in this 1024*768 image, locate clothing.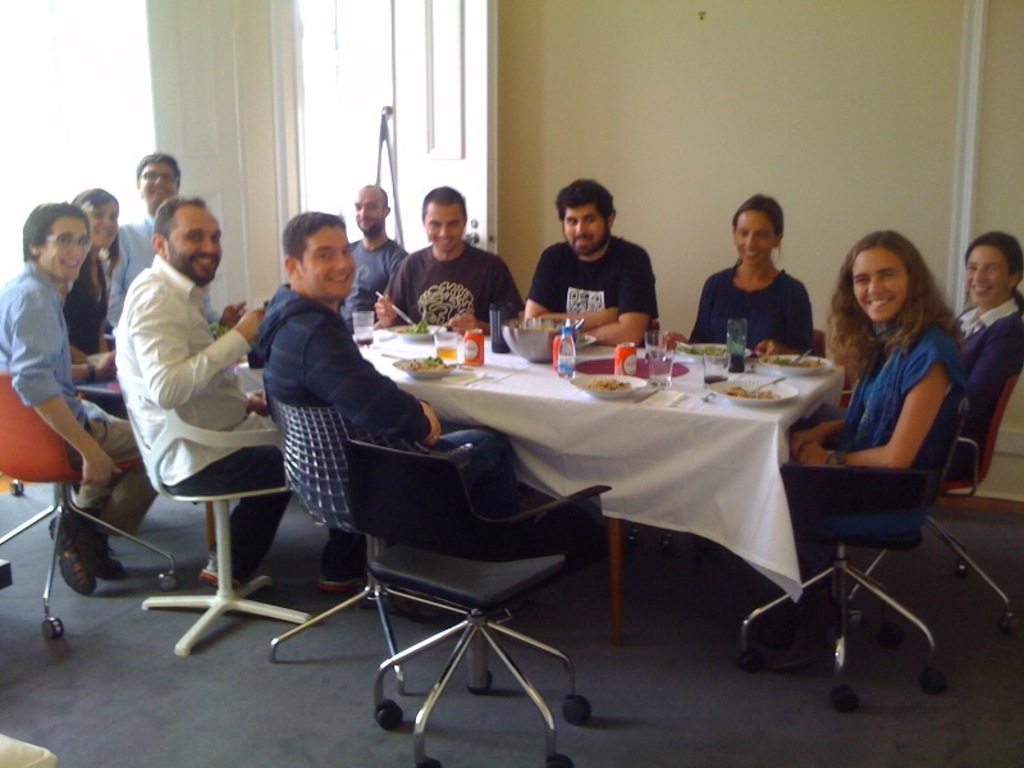
Bounding box: [x1=401, y1=261, x2=530, y2=334].
